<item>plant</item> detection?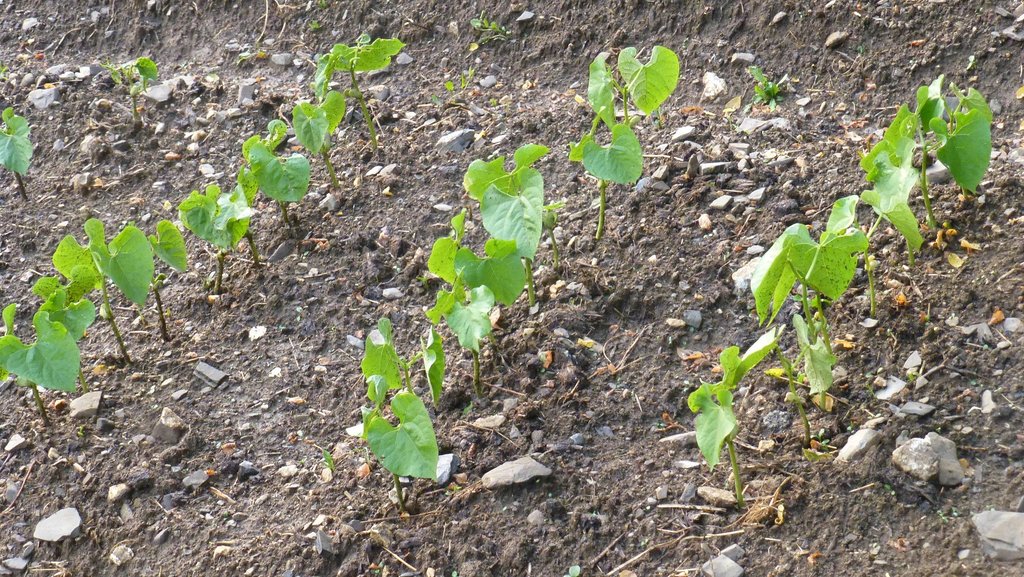
(left=137, top=208, right=192, bottom=333)
